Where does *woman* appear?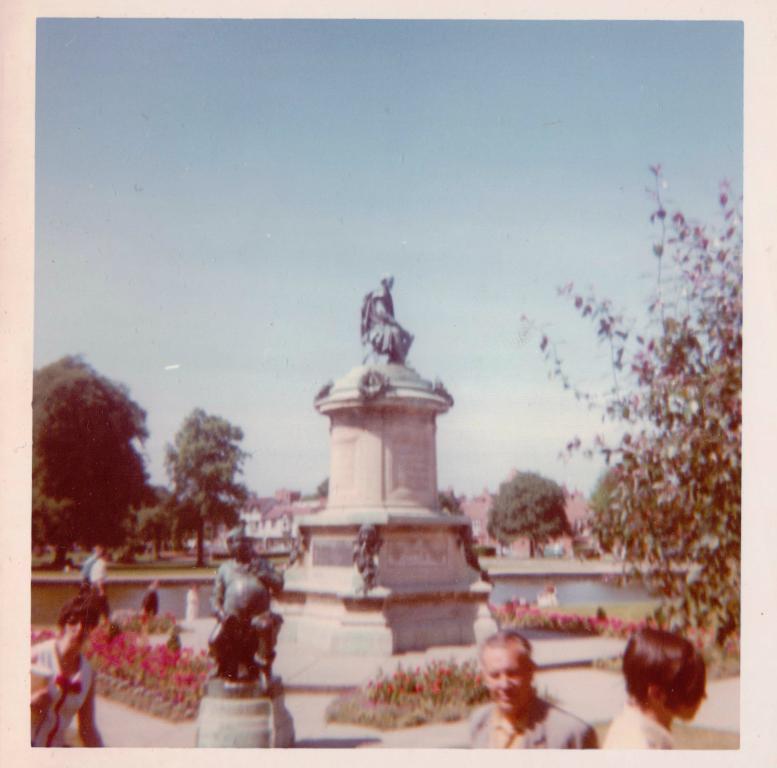
Appears at <region>28, 599, 104, 752</region>.
